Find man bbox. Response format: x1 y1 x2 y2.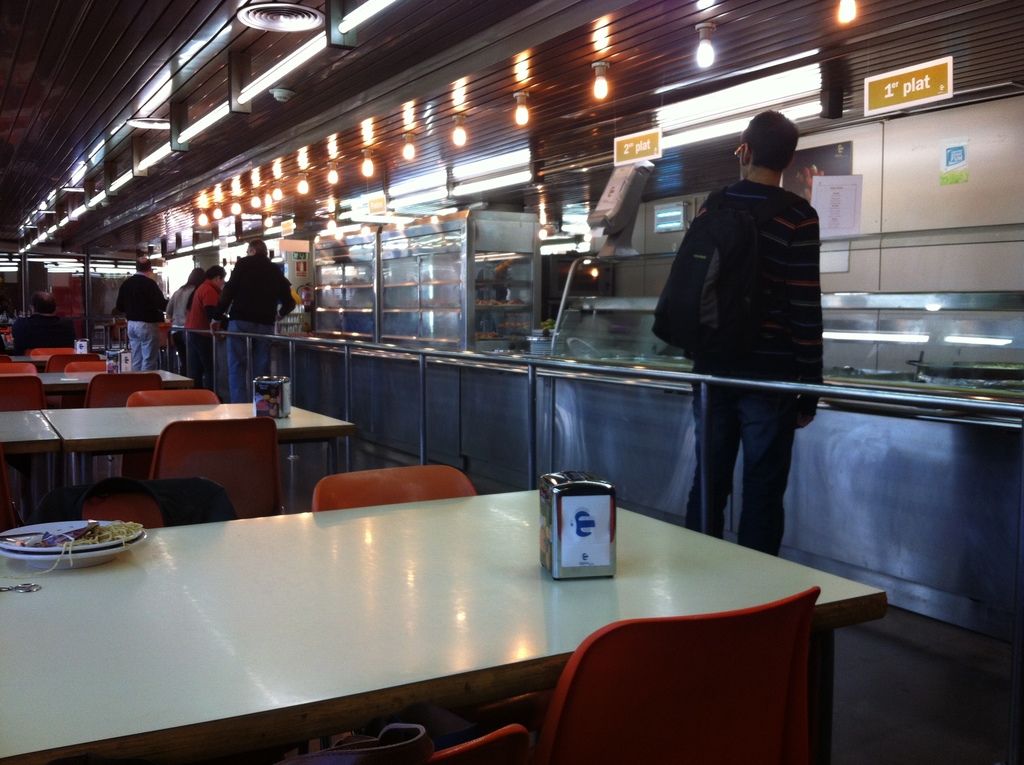
209 238 297 405.
